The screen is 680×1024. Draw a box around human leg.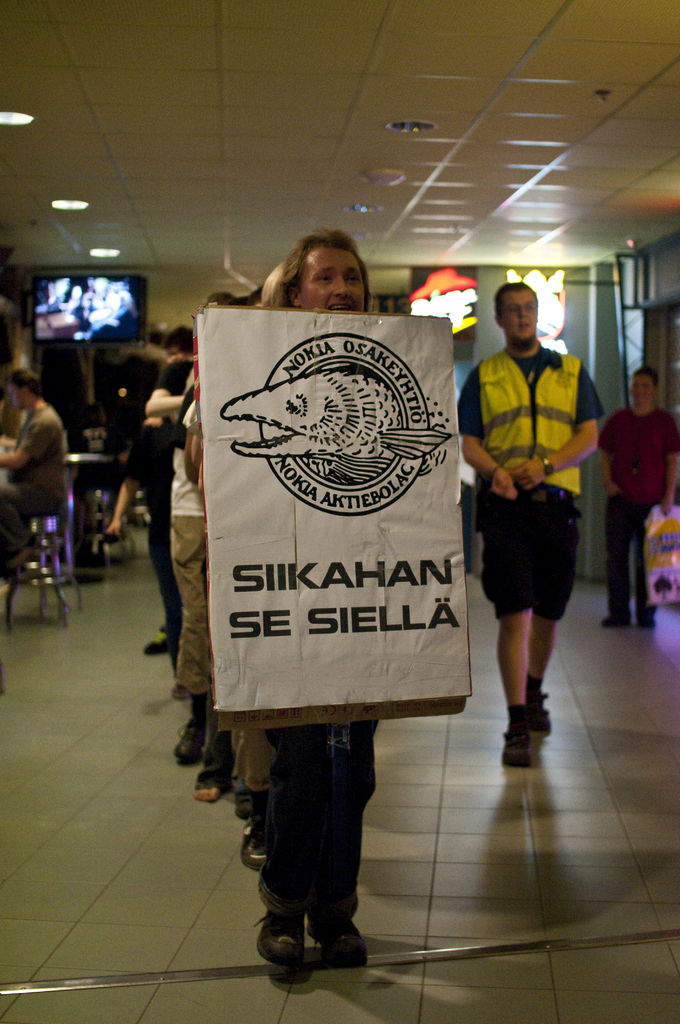
box(2, 479, 69, 564).
